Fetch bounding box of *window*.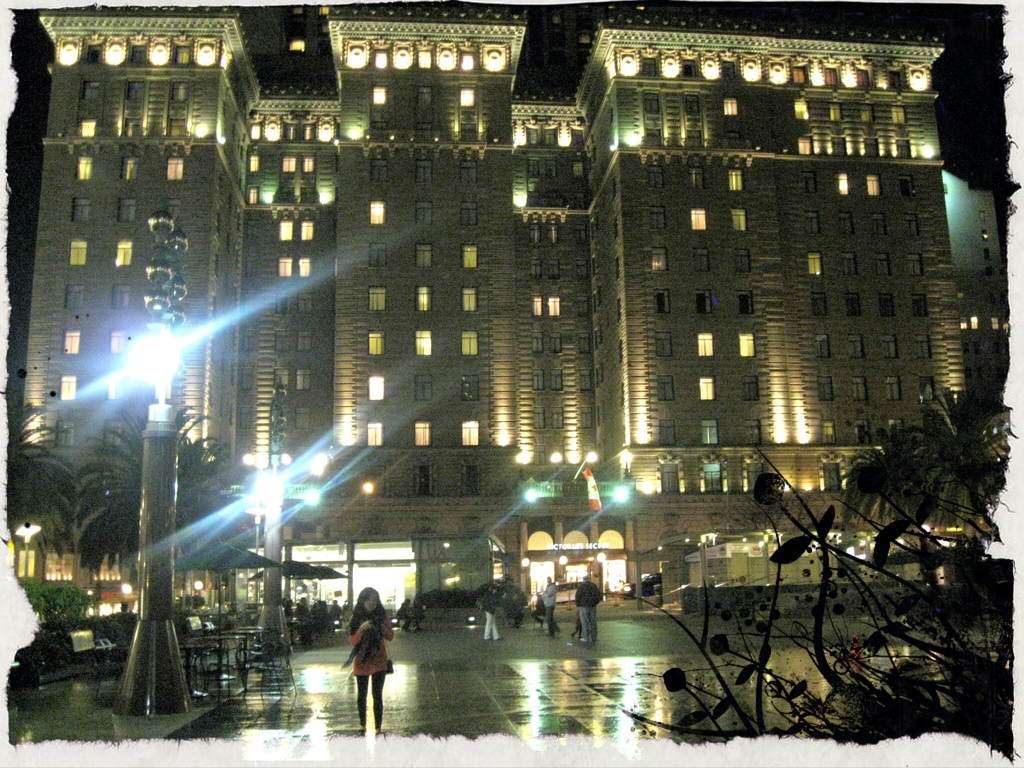
Bbox: 115, 239, 129, 263.
